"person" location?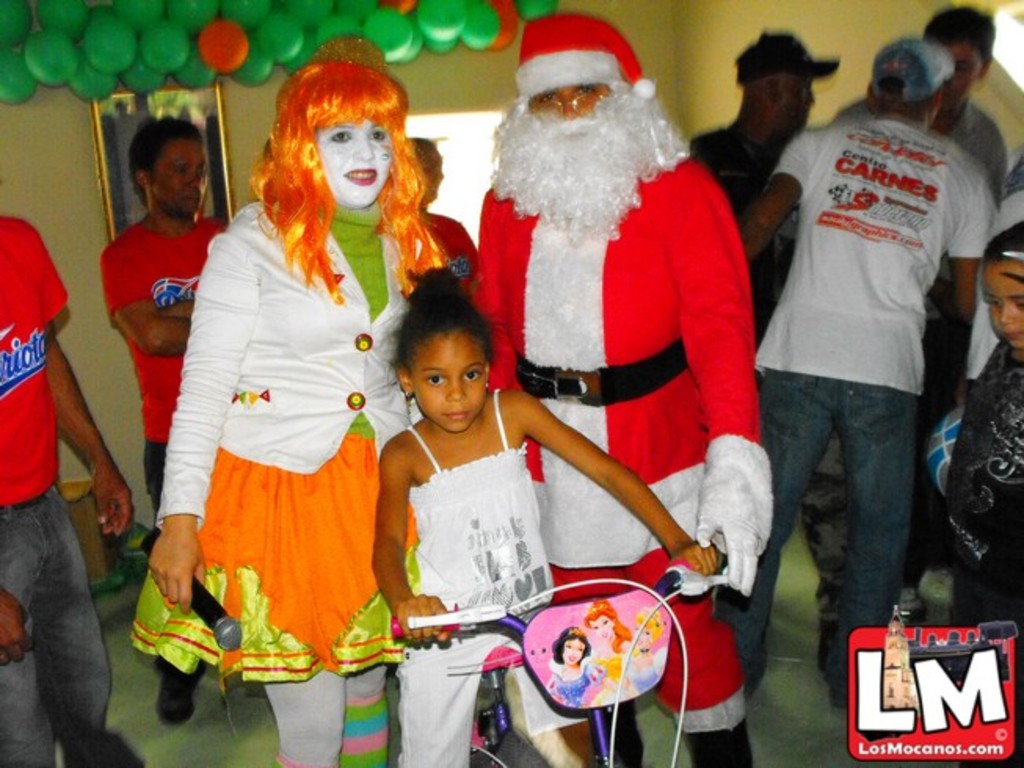
(745,30,986,716)
